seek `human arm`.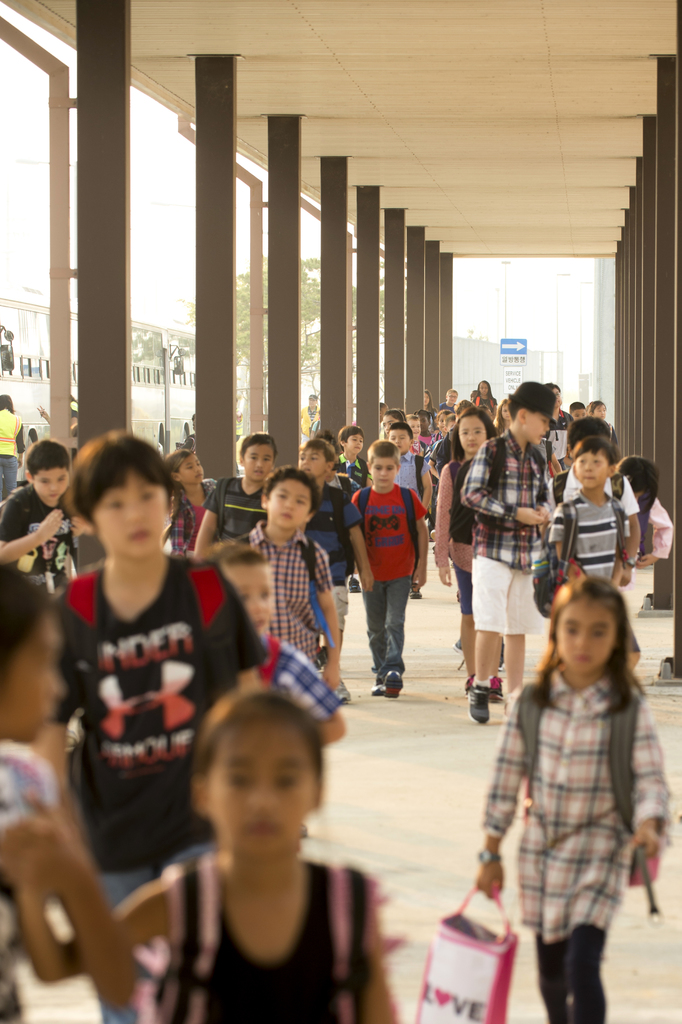
[0,489,67,570].
